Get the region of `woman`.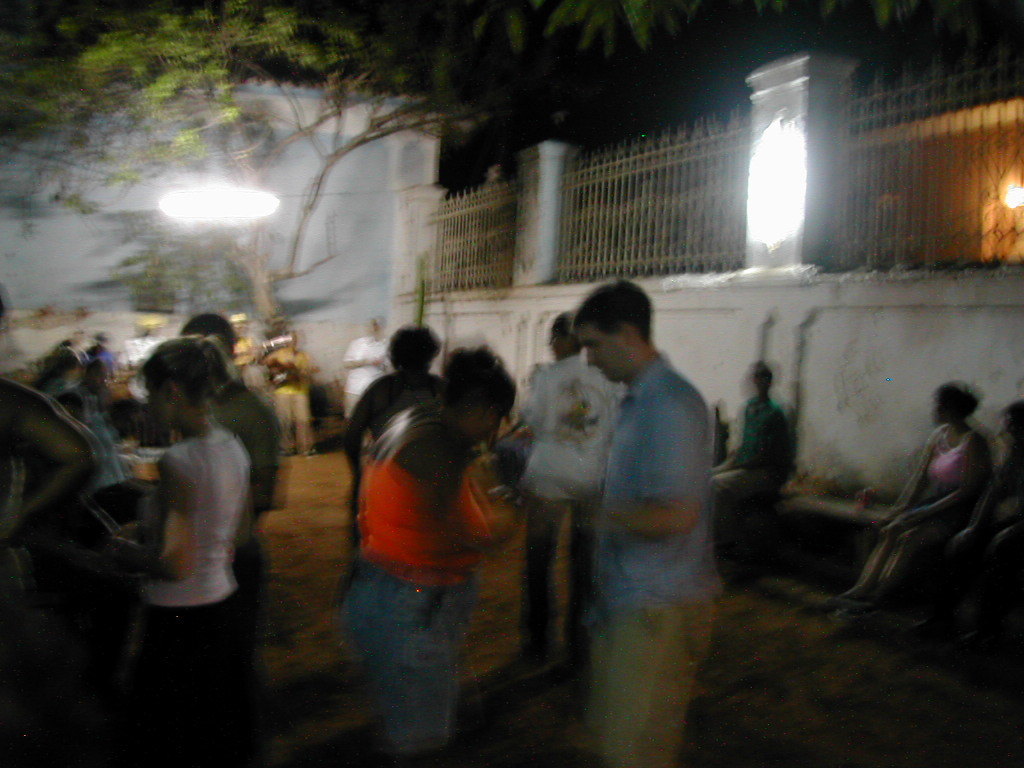
[x1=941, y1=404, x2=1023, y2=628].
